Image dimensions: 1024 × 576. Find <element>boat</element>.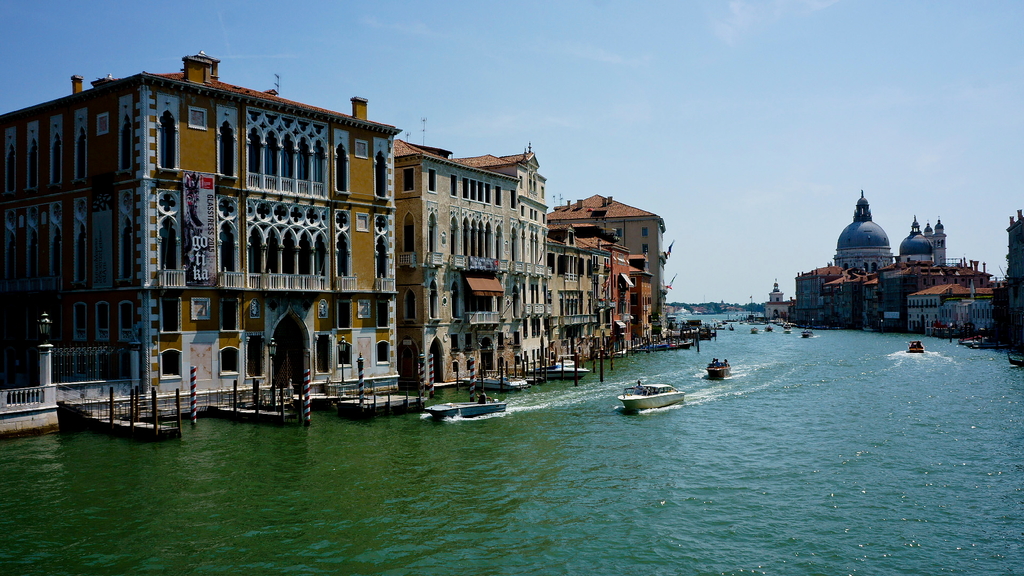
left=801, top=329, right=813, bottom=339.
